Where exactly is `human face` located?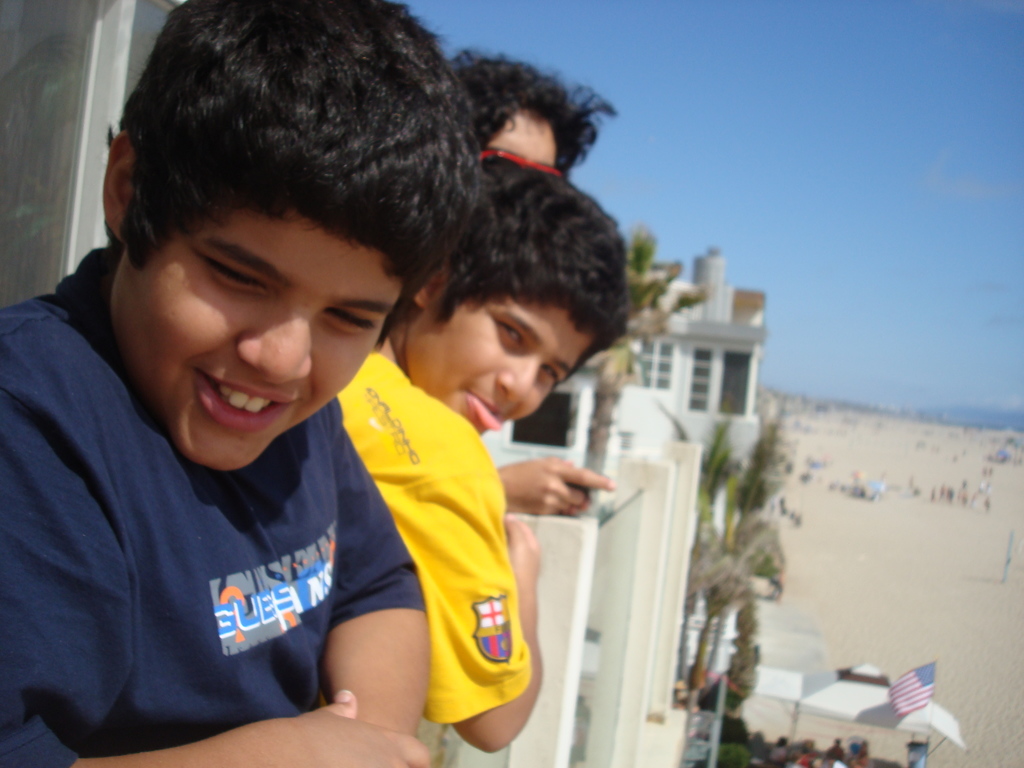
Its bounding box is x1=410 y1=294 x2=592 y2=433.
